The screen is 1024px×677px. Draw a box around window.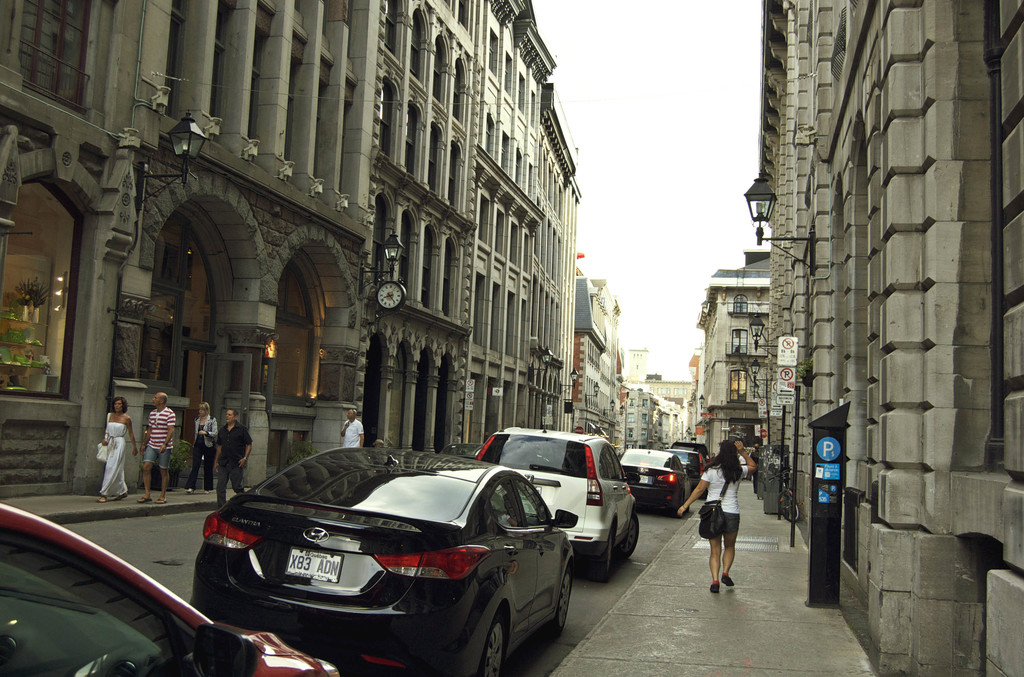
bbox=[626, 395, 633, 405].
